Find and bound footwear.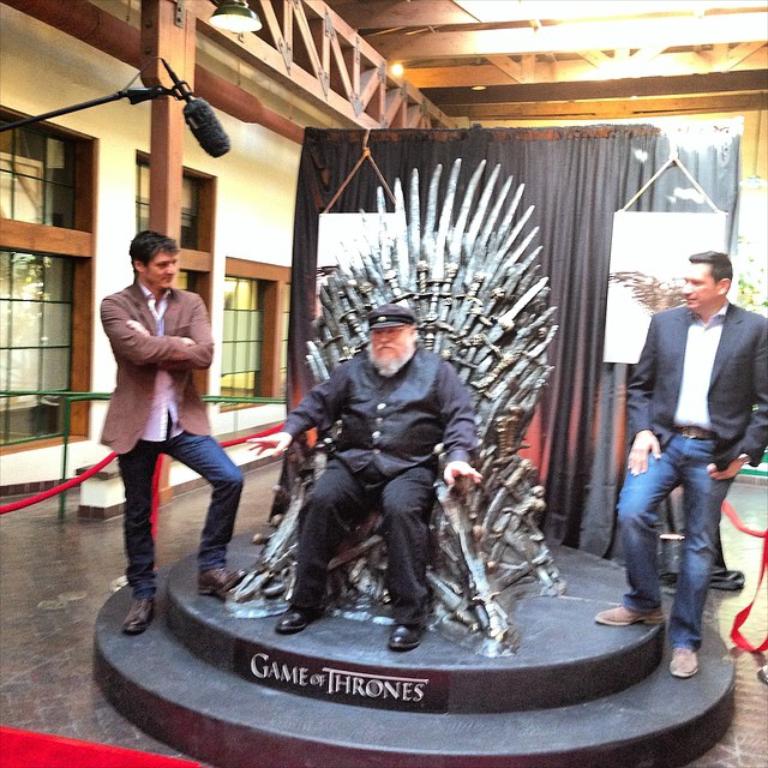
Bound: detection(390, 623, 422, 646).
